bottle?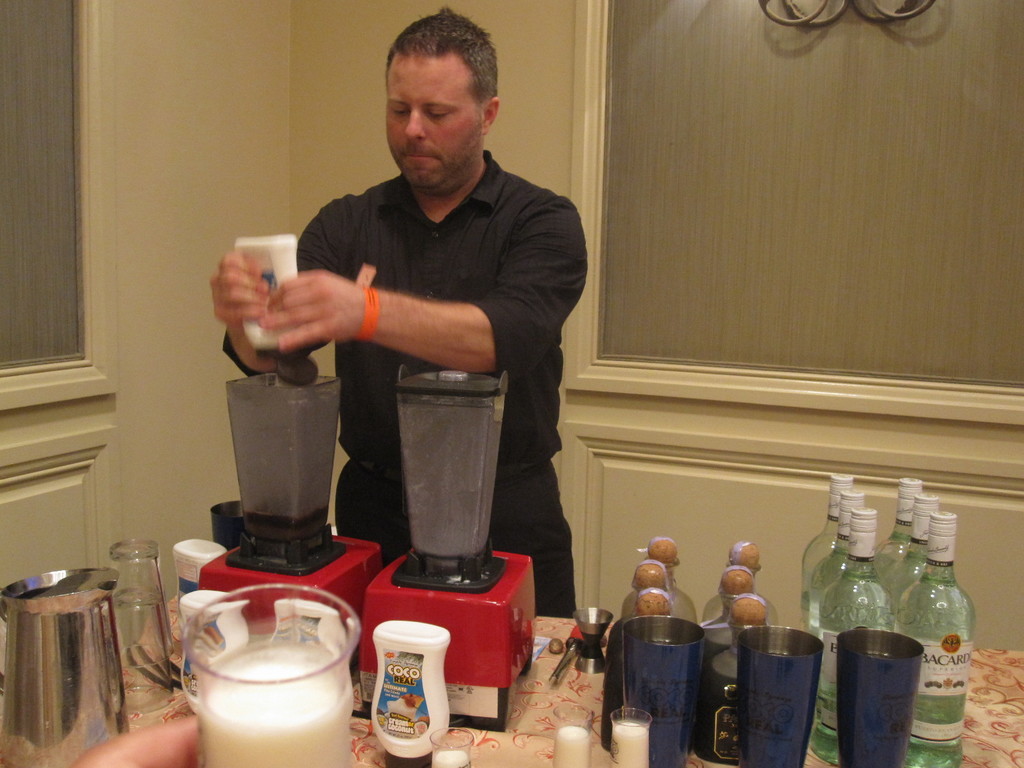
left=803, top=493, right=865, bottom=628
